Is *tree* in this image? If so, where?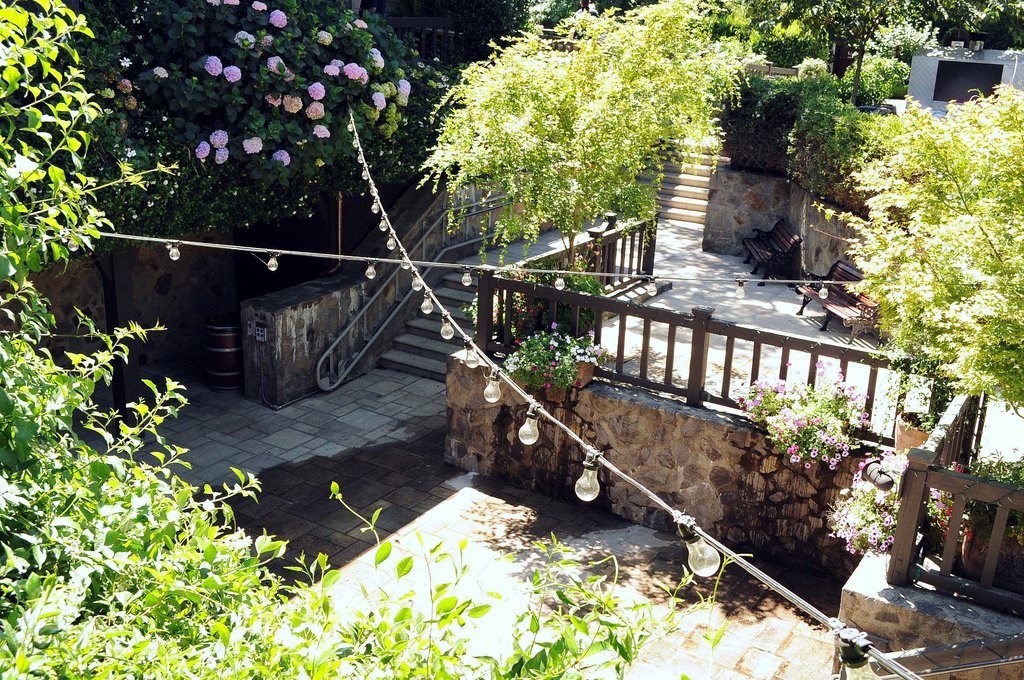
Yes, at 918 0 1023 56.
